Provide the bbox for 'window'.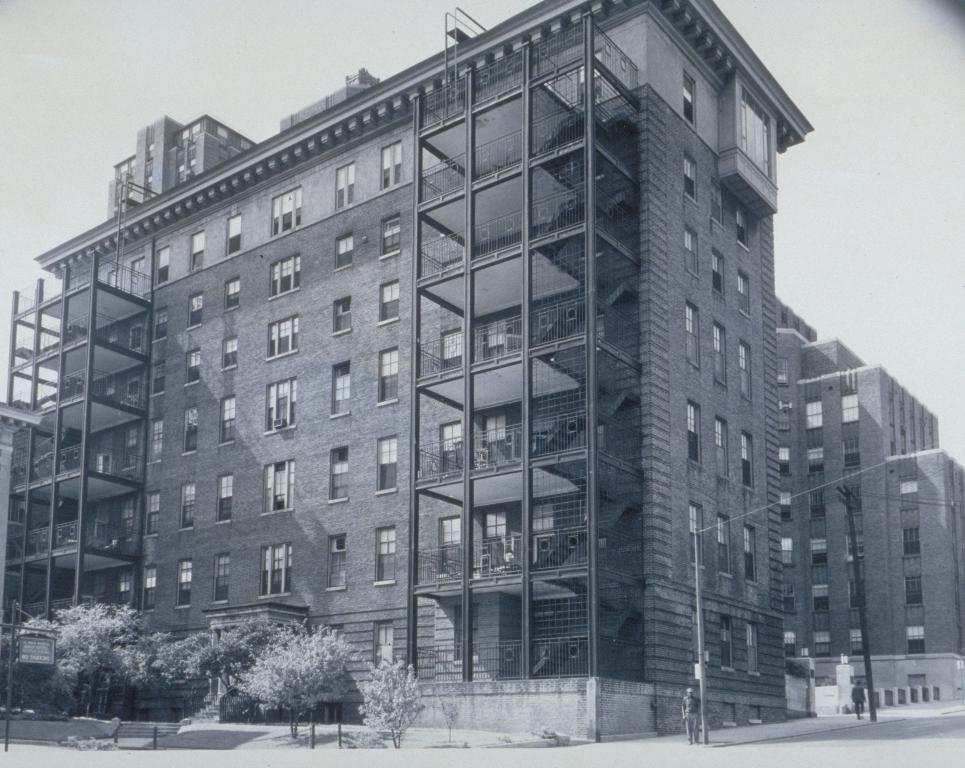
x1=191, y1=227, x2=202, y2=269.
